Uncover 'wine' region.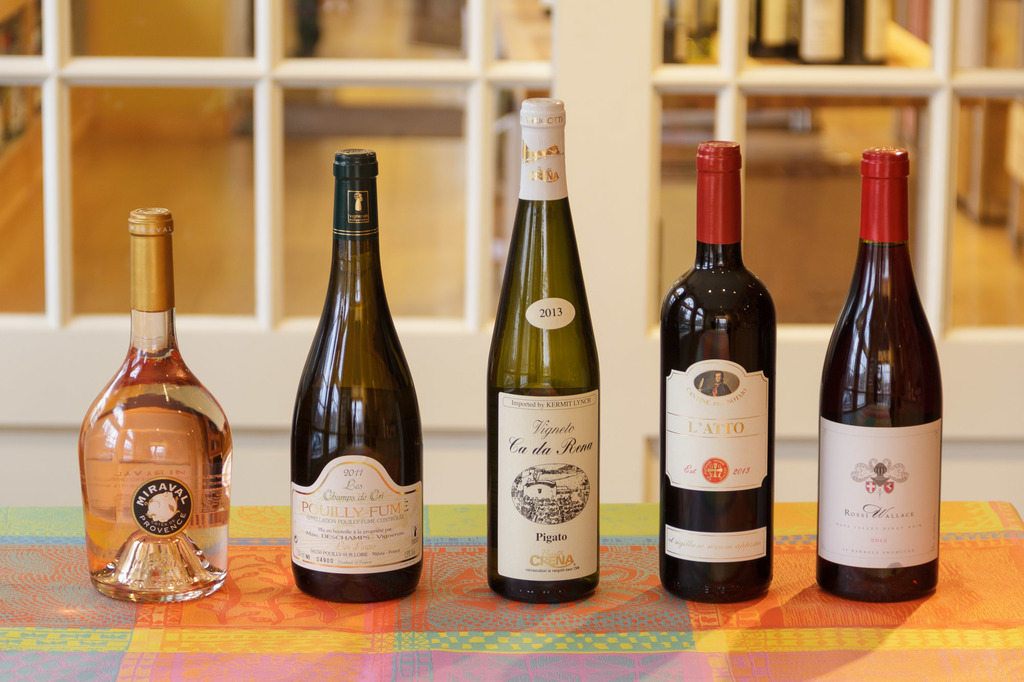
Uncovered: Rect(488, 97, 601, 603).
